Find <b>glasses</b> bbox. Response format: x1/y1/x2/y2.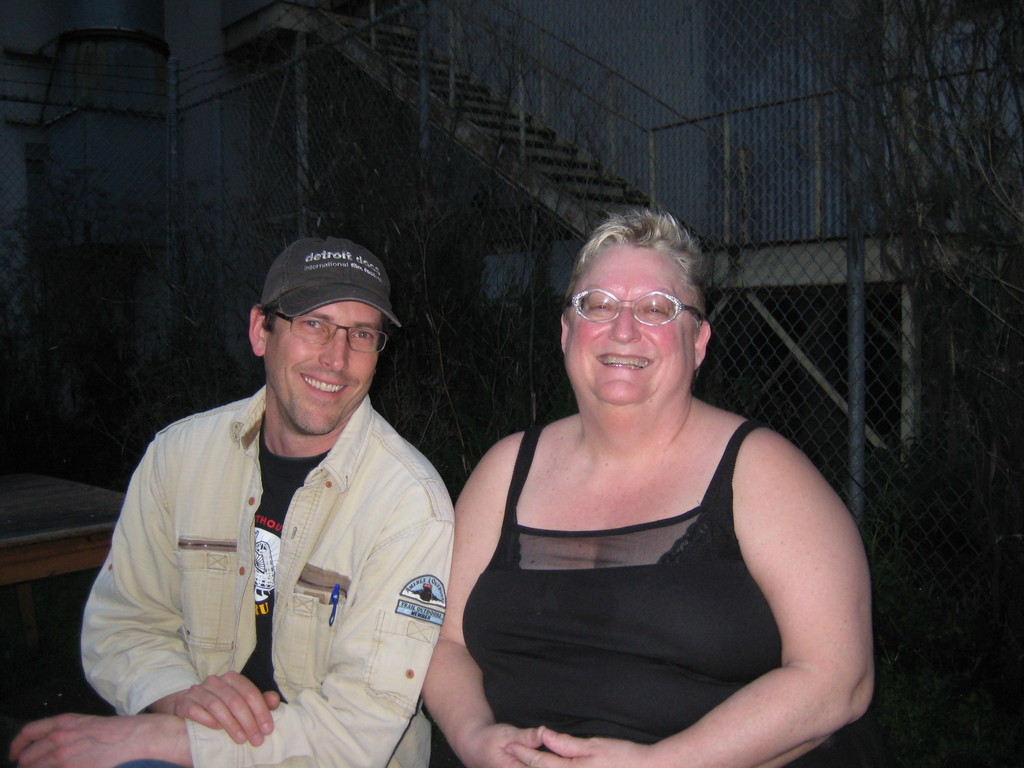
266/309/385/352.
